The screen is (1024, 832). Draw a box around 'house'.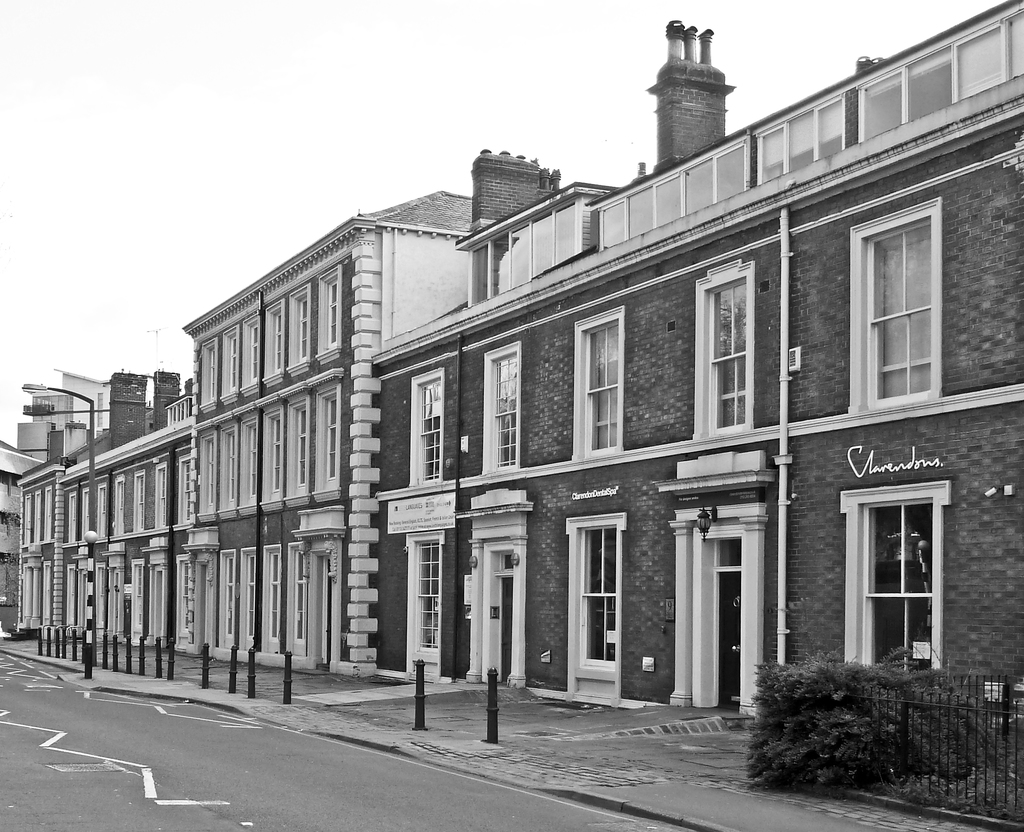
x1=175 y1=180 x2=478 y2=678.
